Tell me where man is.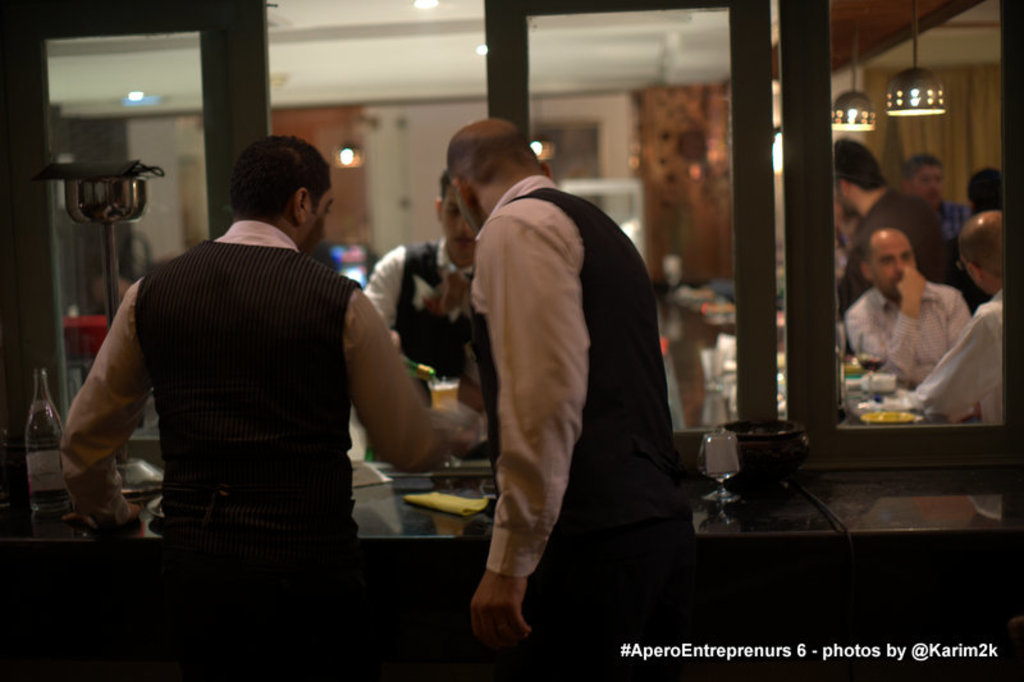
man is at l=61, t=134, r=442, b=681.
